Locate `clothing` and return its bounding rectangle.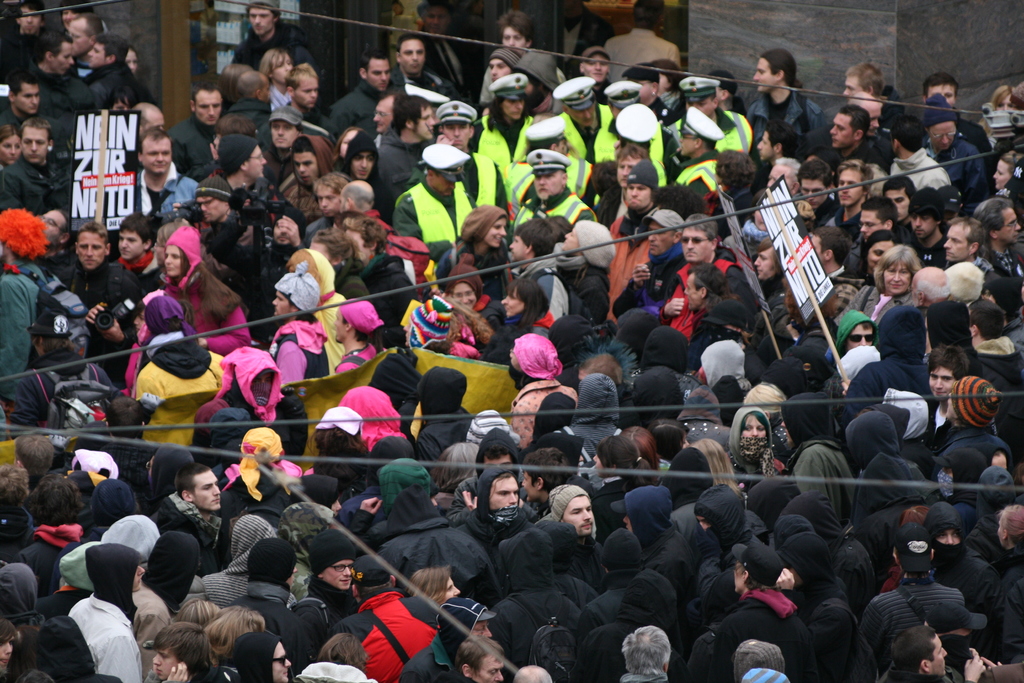
197:518:281:599.
